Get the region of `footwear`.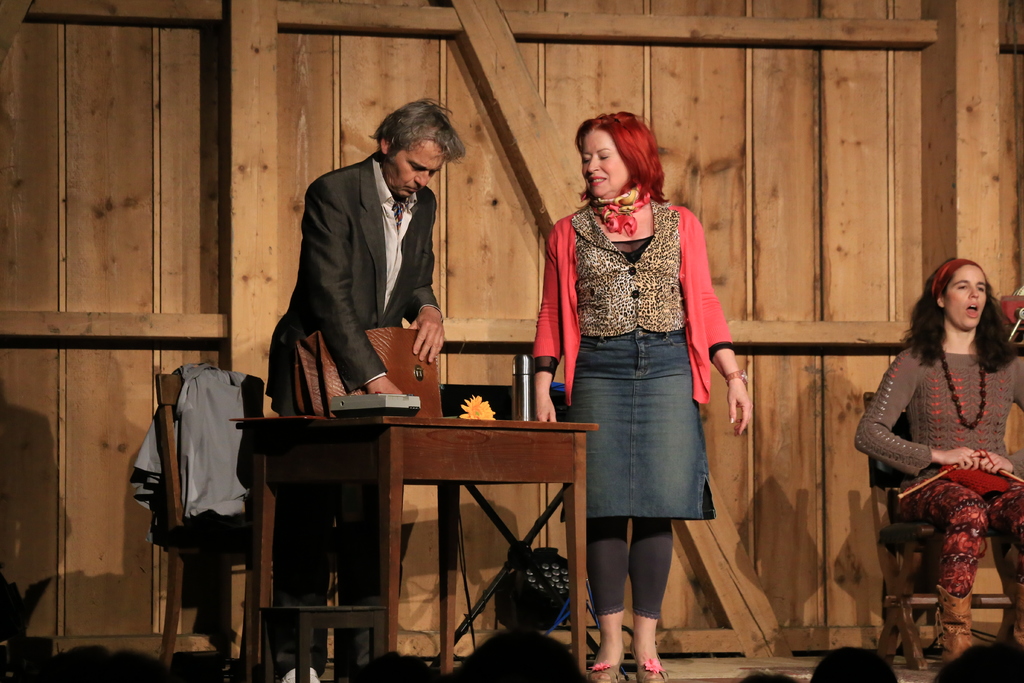
rect(281, 667, 321, 682).
